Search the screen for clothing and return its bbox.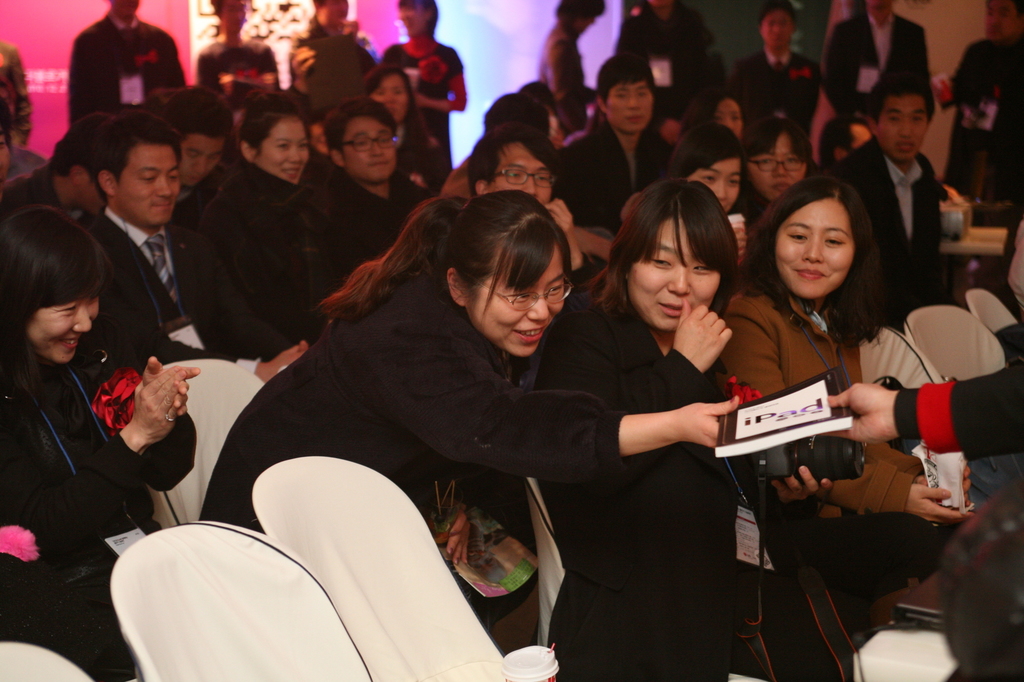
Found: x1=546 y1=20 x2=596 y2=119.
